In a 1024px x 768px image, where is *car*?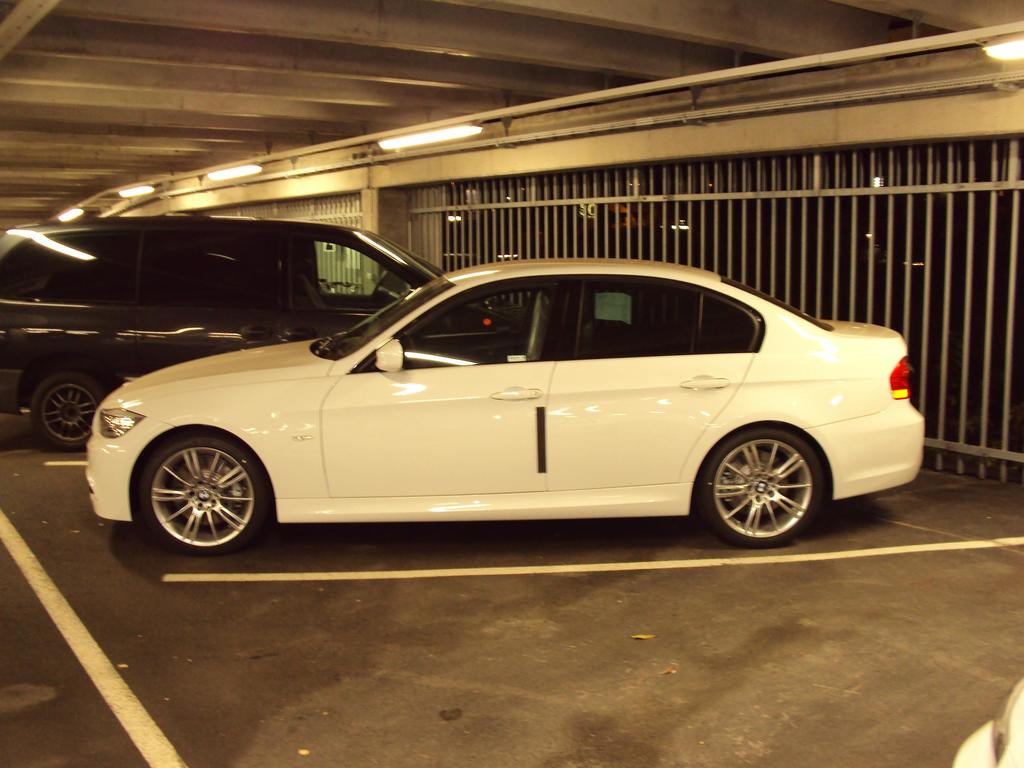
l=0, t=216, r=446, b=450.
